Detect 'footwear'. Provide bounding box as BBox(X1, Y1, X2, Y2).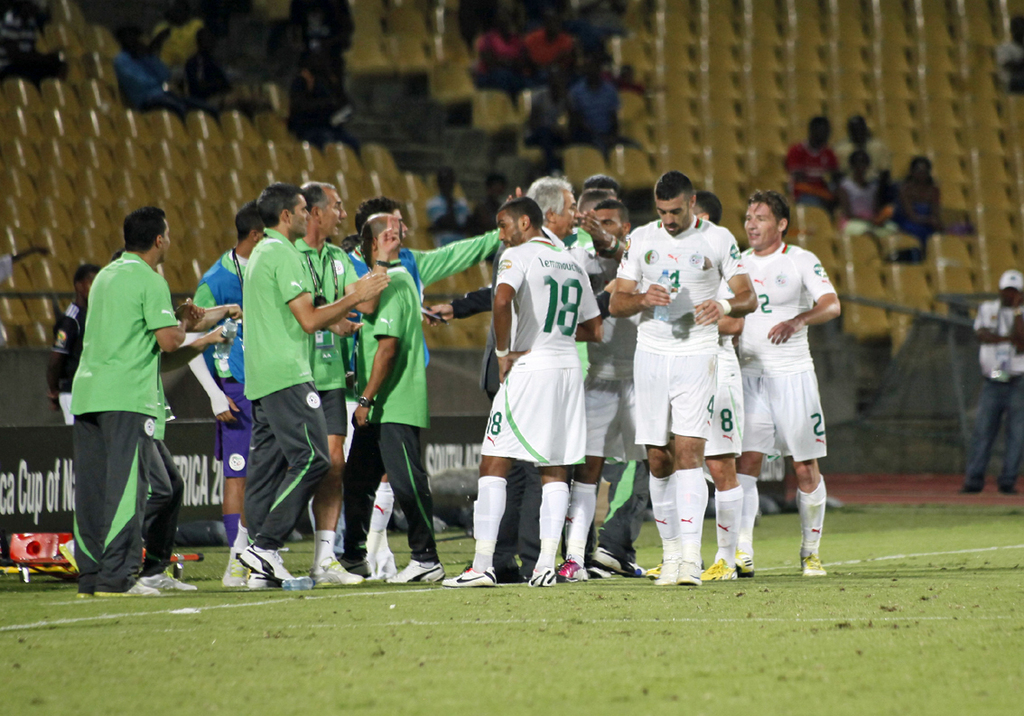
BBox(704, 559, 740, 581).
